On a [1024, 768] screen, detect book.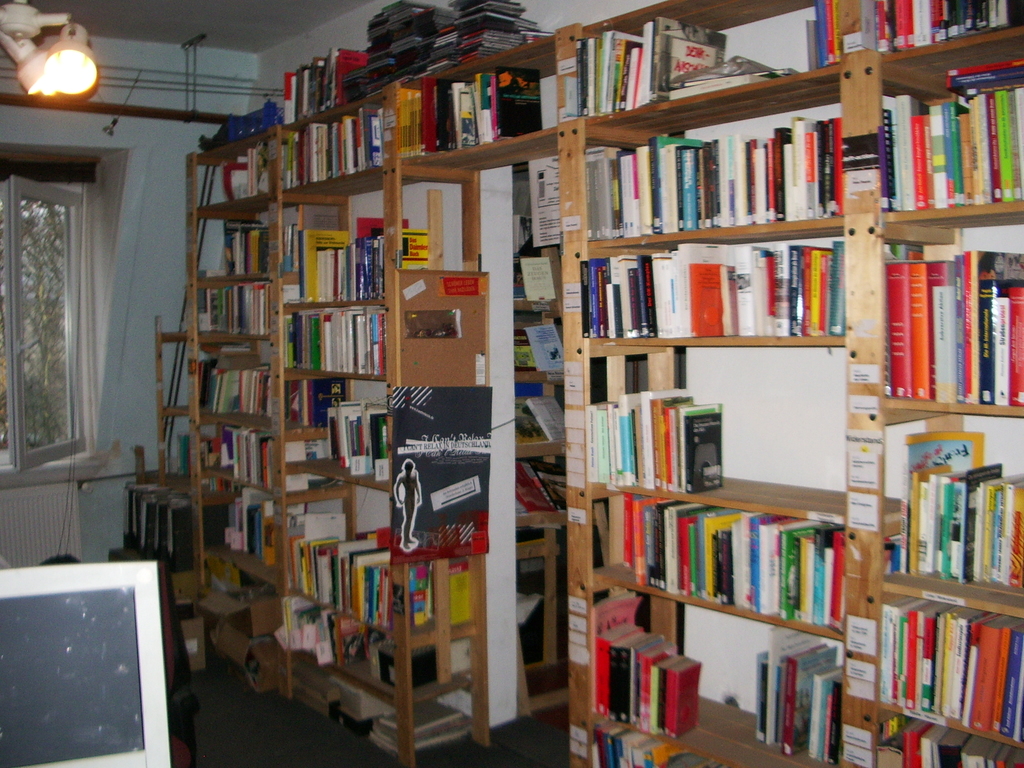
crop(881, 258, 908, 400).
